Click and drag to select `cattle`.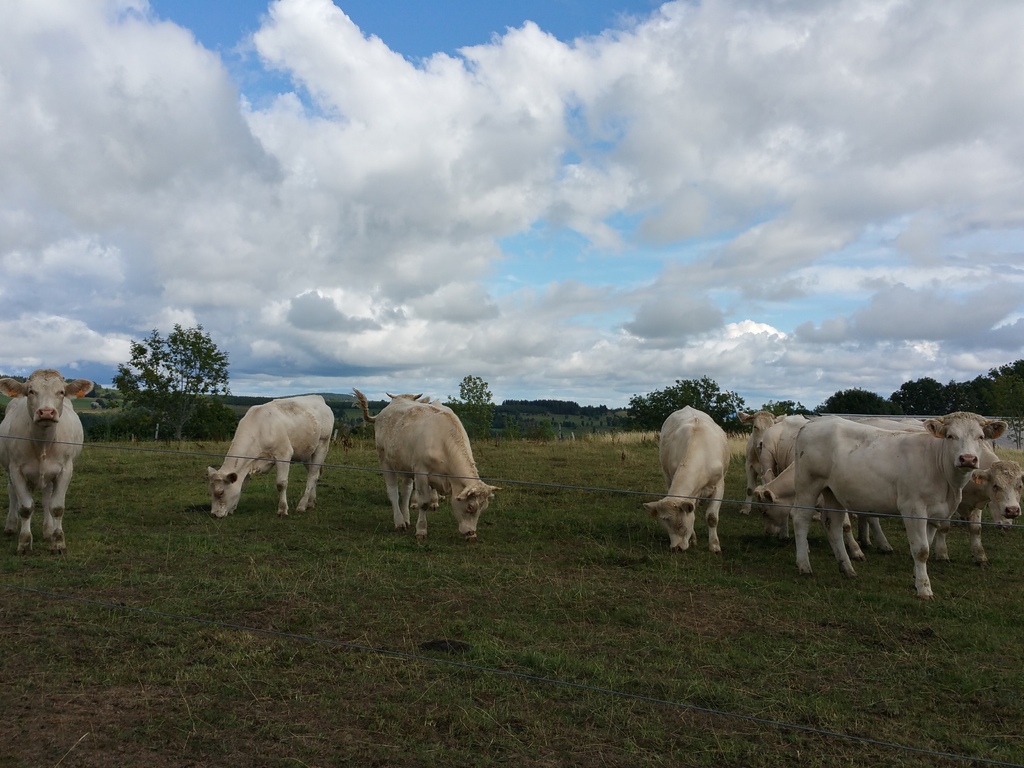
Selection: (x1=646, y1=404, x2=729, y2=554).
